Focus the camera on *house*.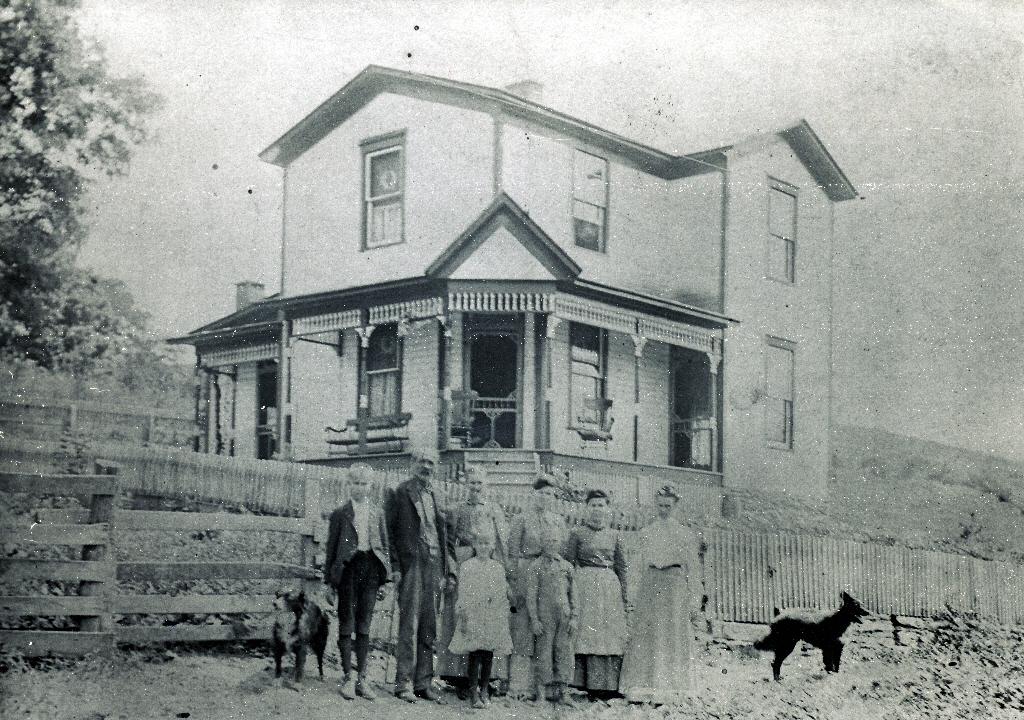
Focus region: detection(148, 57, 864, 527).
